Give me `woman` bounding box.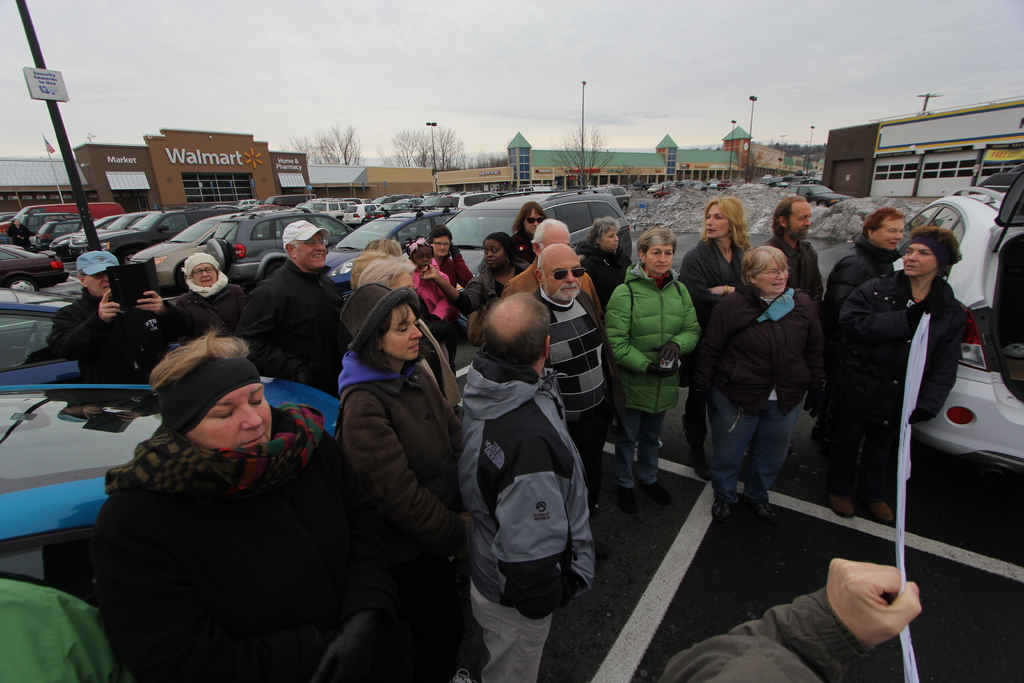
select_region(89, 336, 392, 682).
